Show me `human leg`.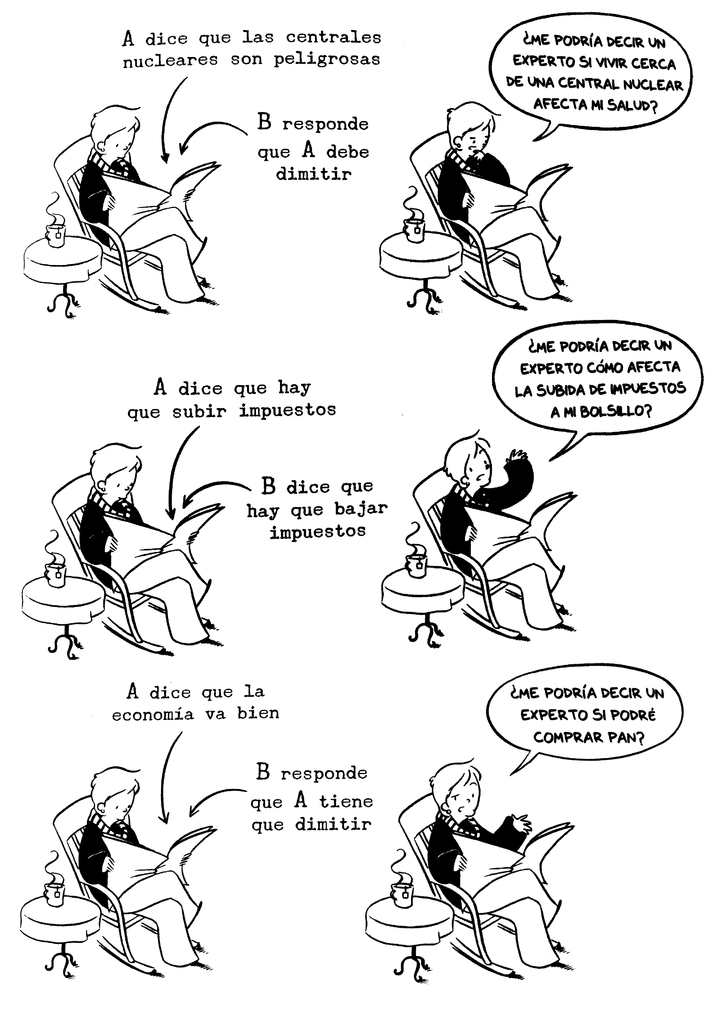
`human leg` is here: (138,237,203,304).
